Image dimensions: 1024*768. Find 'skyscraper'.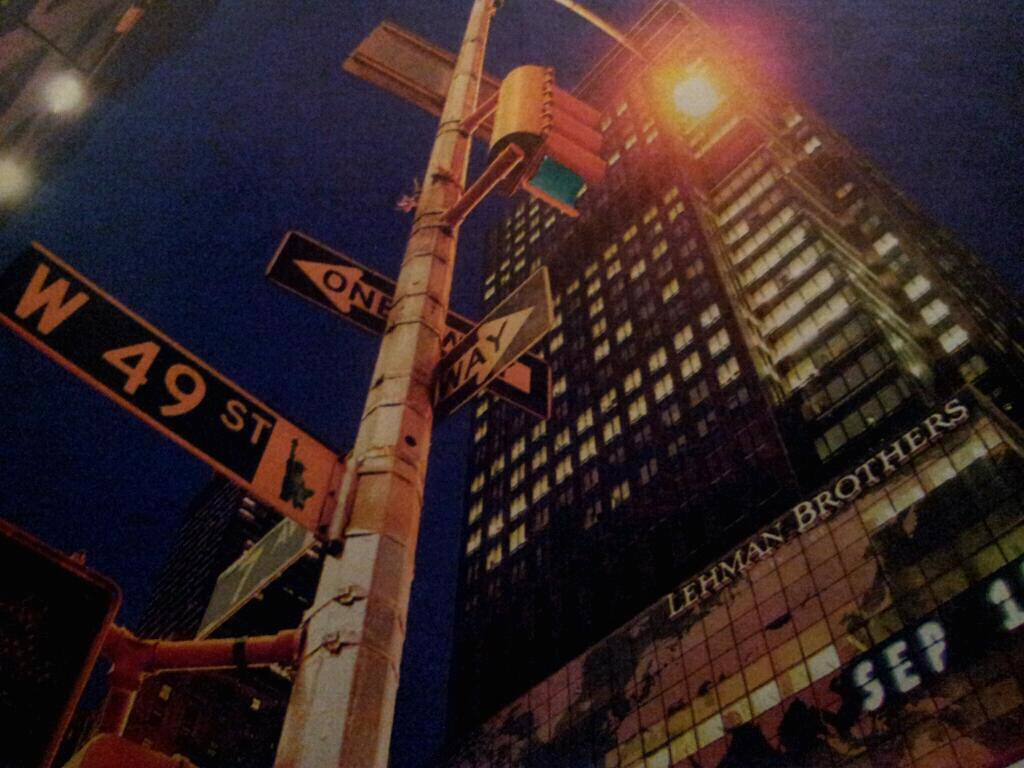
pyautogui.locateOnScreen(447, 2, 1023, 767).
